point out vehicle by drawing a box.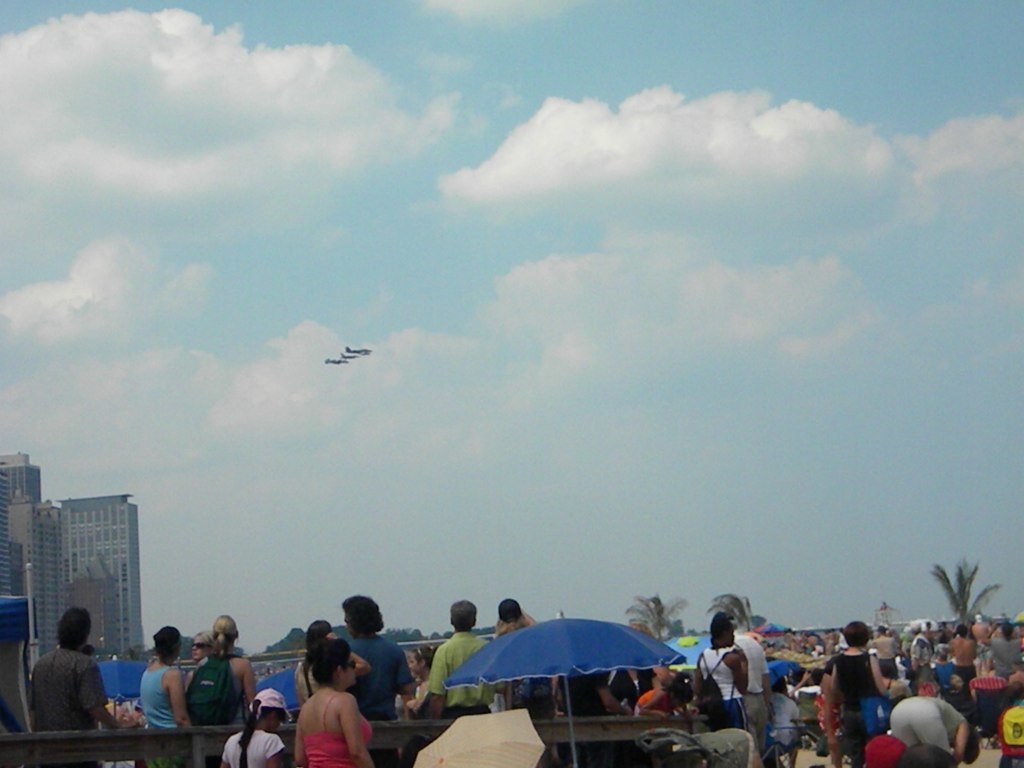
left=338, top=351, right=358, bottom=362.
